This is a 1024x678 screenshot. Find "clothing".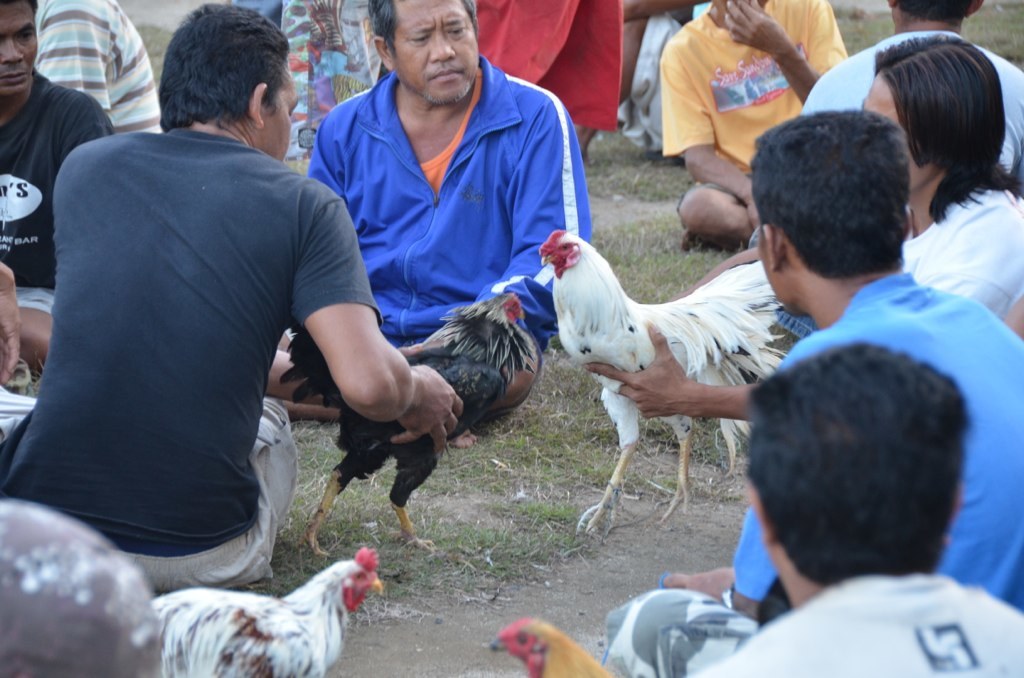
Bounding box: [898,186,1023,330].
